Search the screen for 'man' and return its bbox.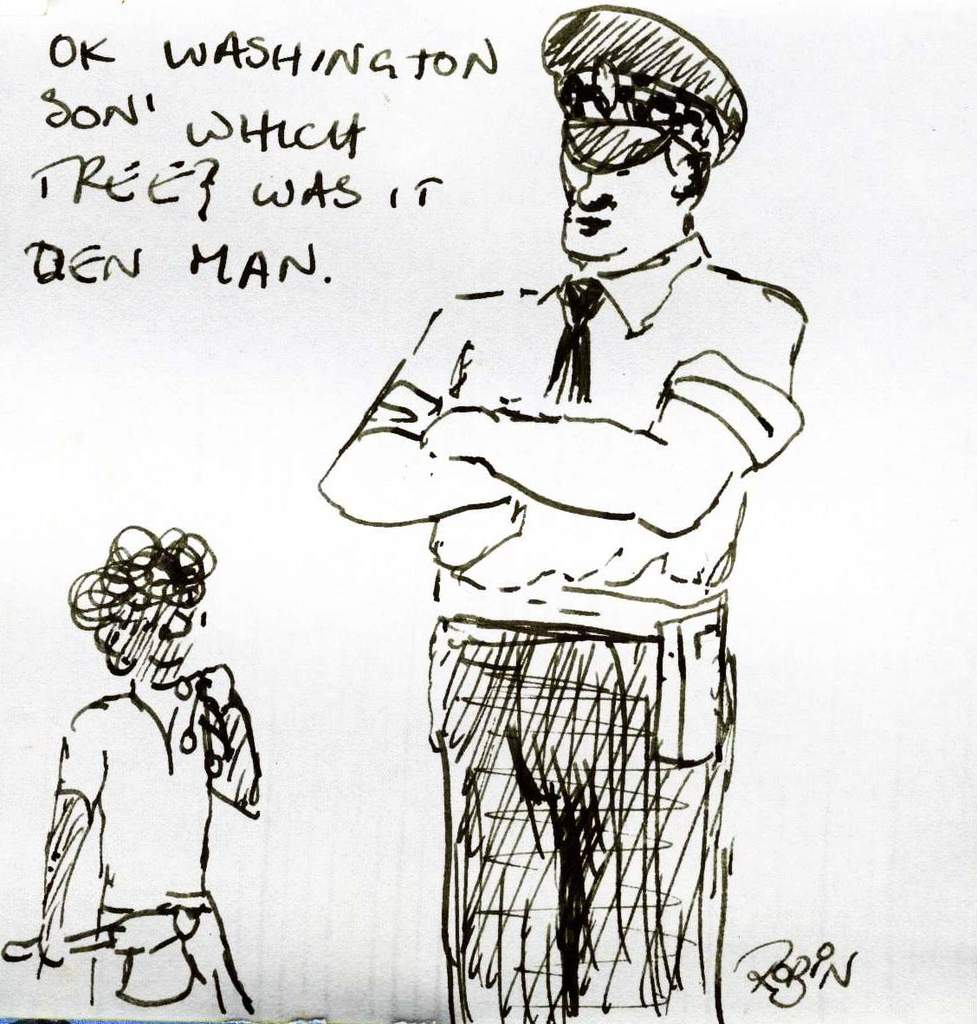
Found: detection(314, 36, 832, 1023).
